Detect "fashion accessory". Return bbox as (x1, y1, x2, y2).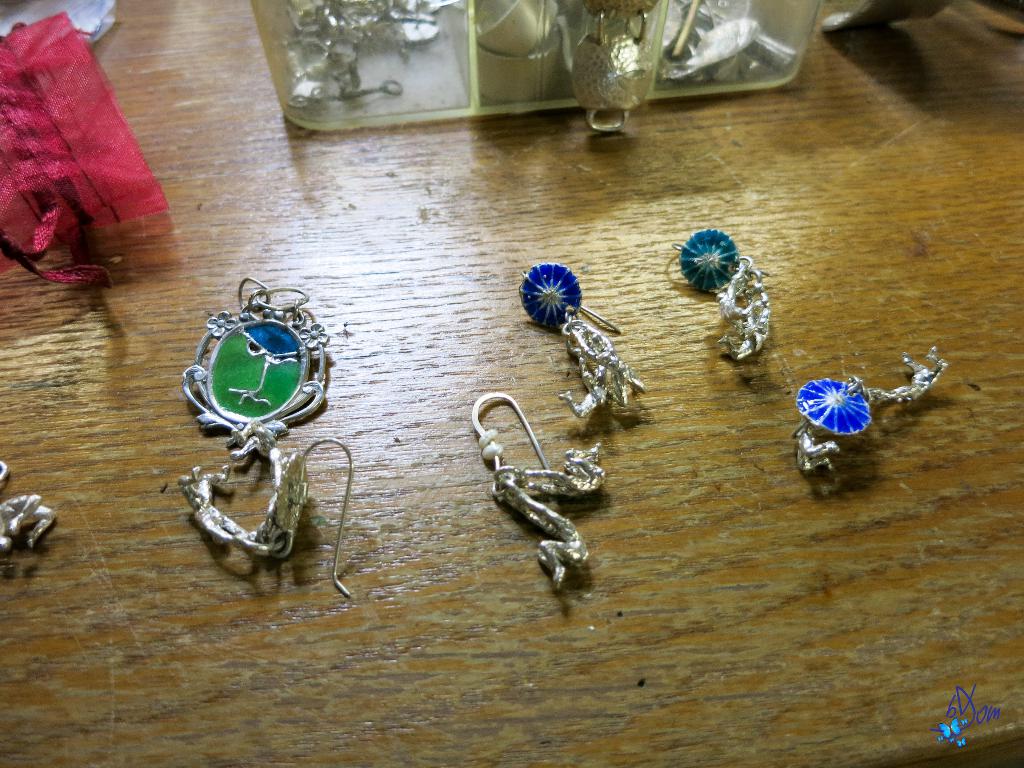
(519, 262, 649, 421).
